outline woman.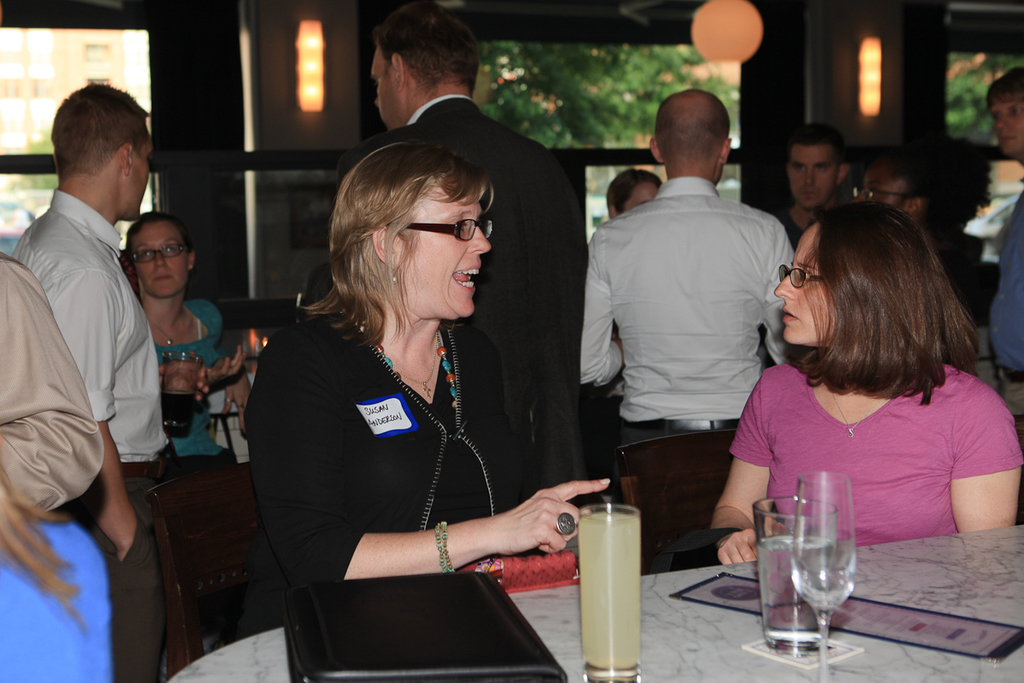
Outline: {"x1": 250, "y1": 131, "x2": 555, "y2": 639}.
